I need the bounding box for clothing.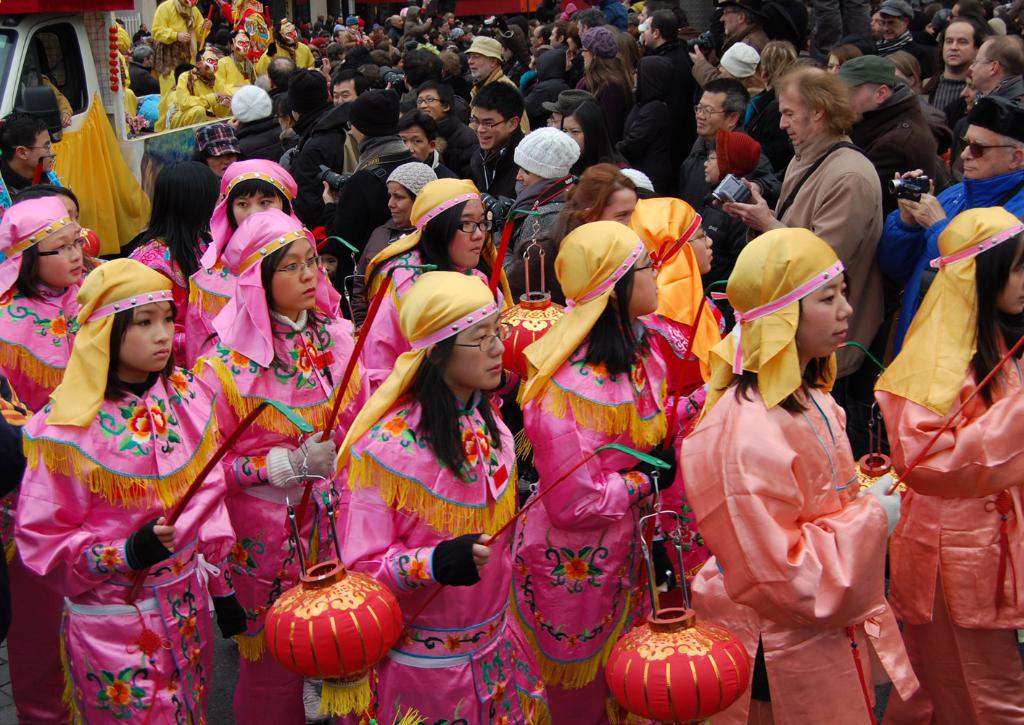
Here it is: select_region(764, 0, 801, 53).
